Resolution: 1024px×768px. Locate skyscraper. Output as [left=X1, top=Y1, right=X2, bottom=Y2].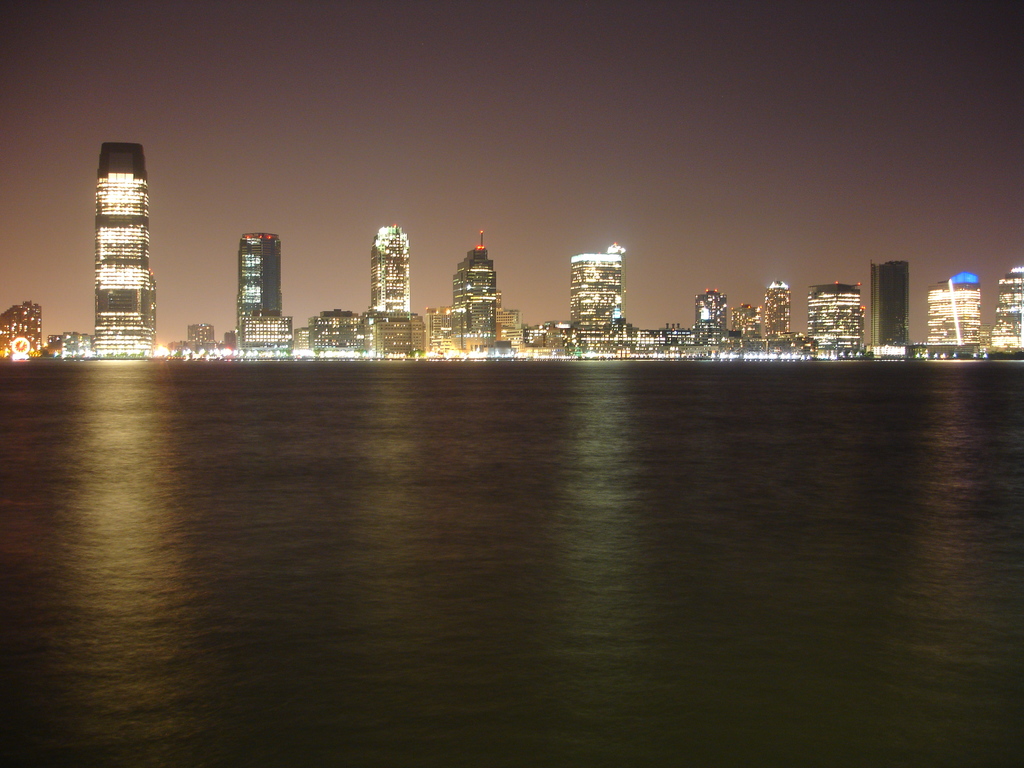
[left=84, top=145, right=161, bottom=359].
